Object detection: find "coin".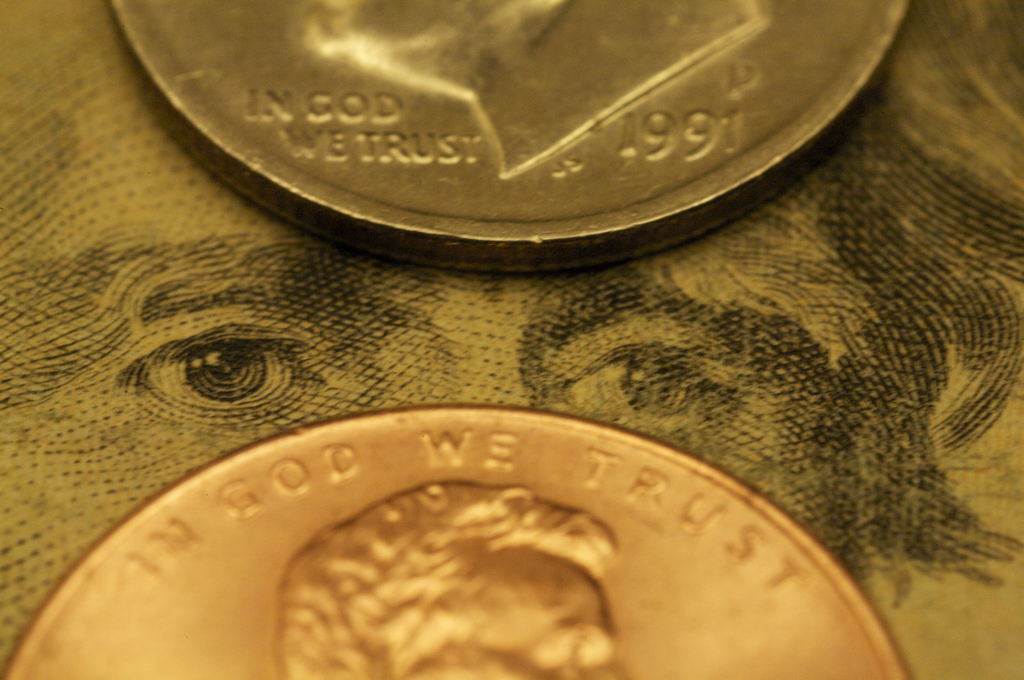
l=102, t=0, r=915, b=273.
